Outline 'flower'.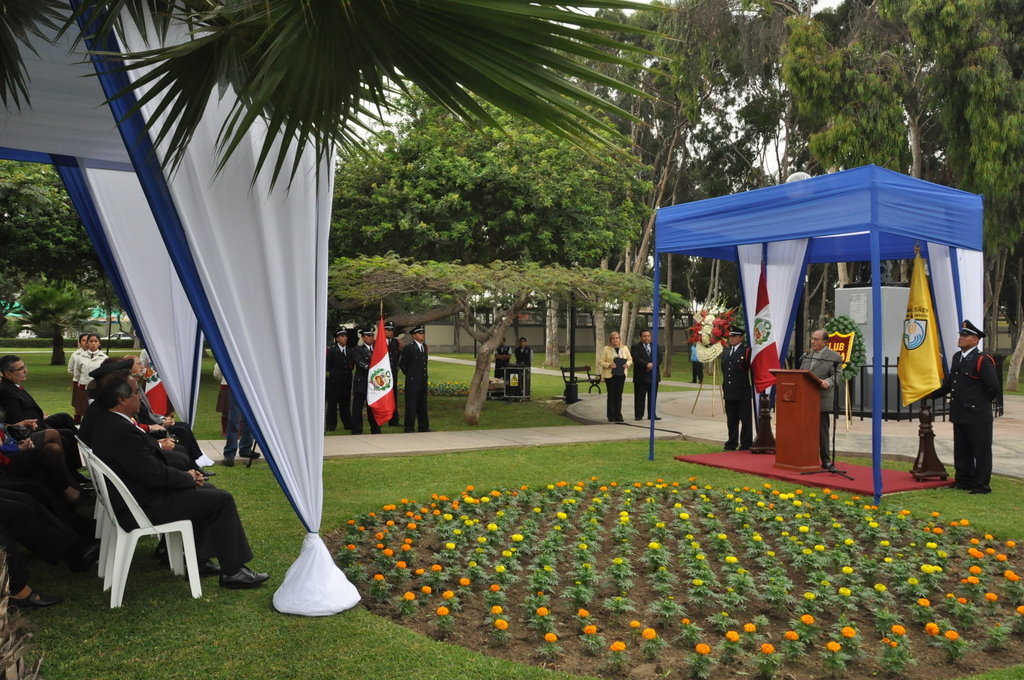
Outline: bbox(583, 624, 596, 636).
